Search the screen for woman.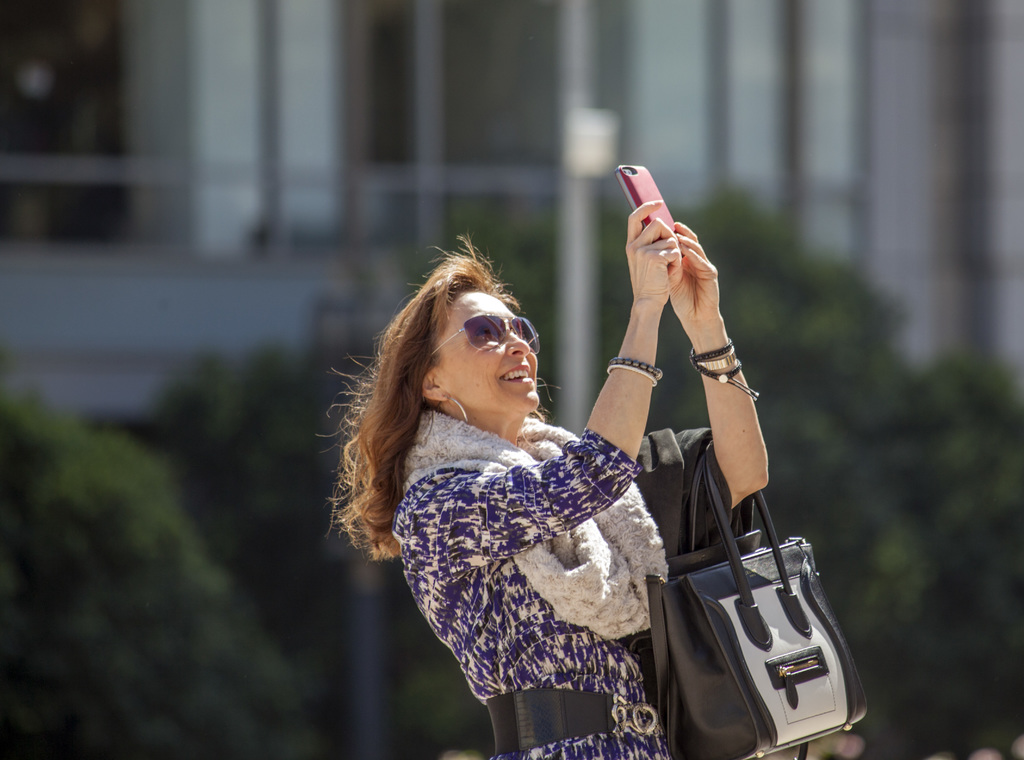
Found at (332,229,713,754).
